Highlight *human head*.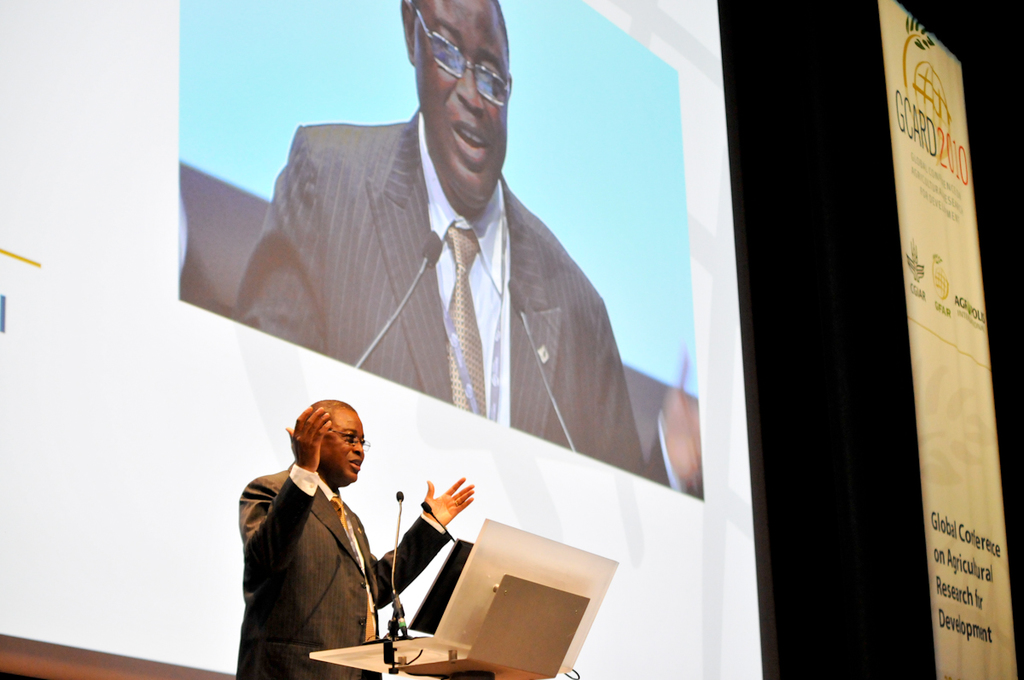
Highlighted region: [x1=404, y1=0, x2=517, y2=209].
